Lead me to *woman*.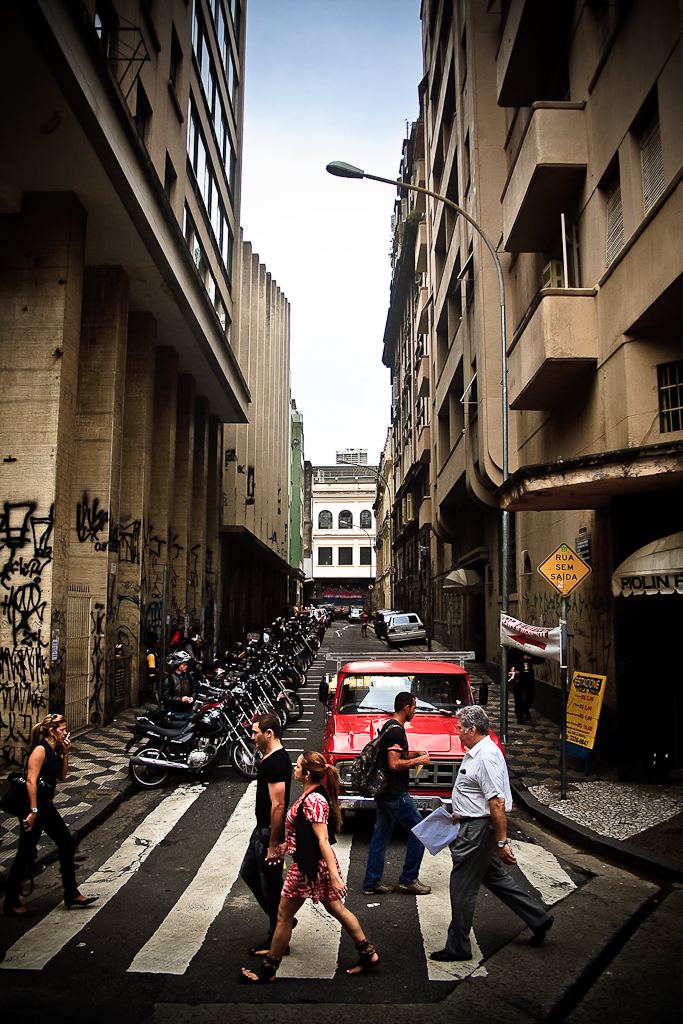
Lead to <box>243,758,378,968</box>.
